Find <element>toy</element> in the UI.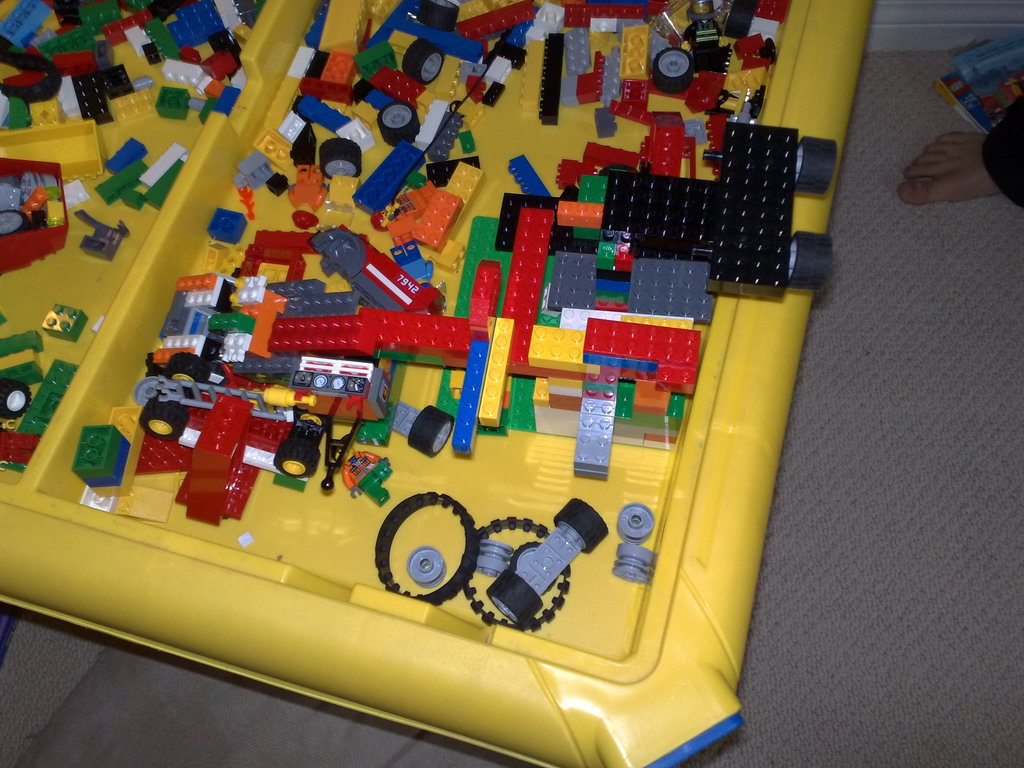
UI element at rect(498, 116, 838, 316).
